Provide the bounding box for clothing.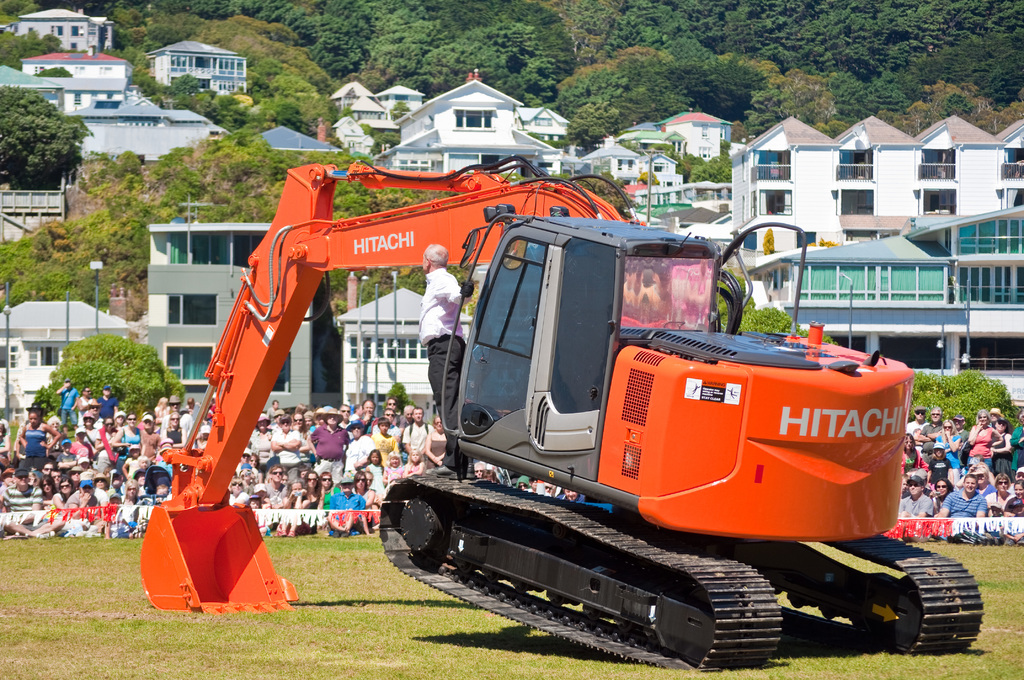
<bbox>163, 426, 181, 451</bbox>.
